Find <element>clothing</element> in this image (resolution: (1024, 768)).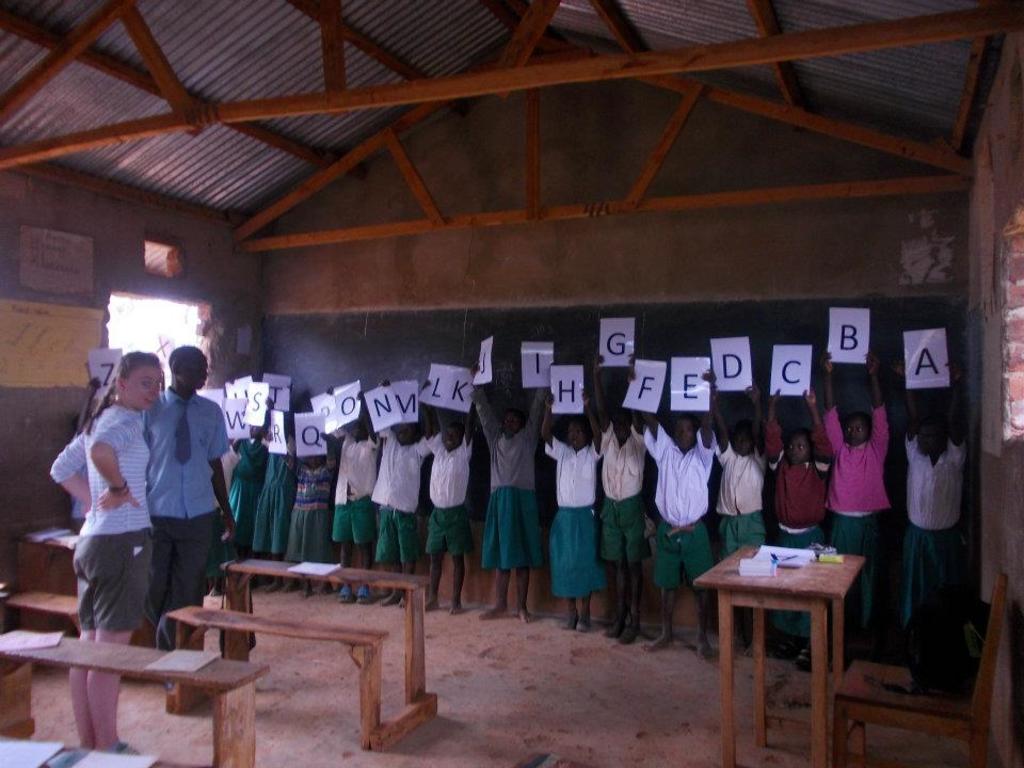
[left=820, top=399, right=884, bottom=637].
